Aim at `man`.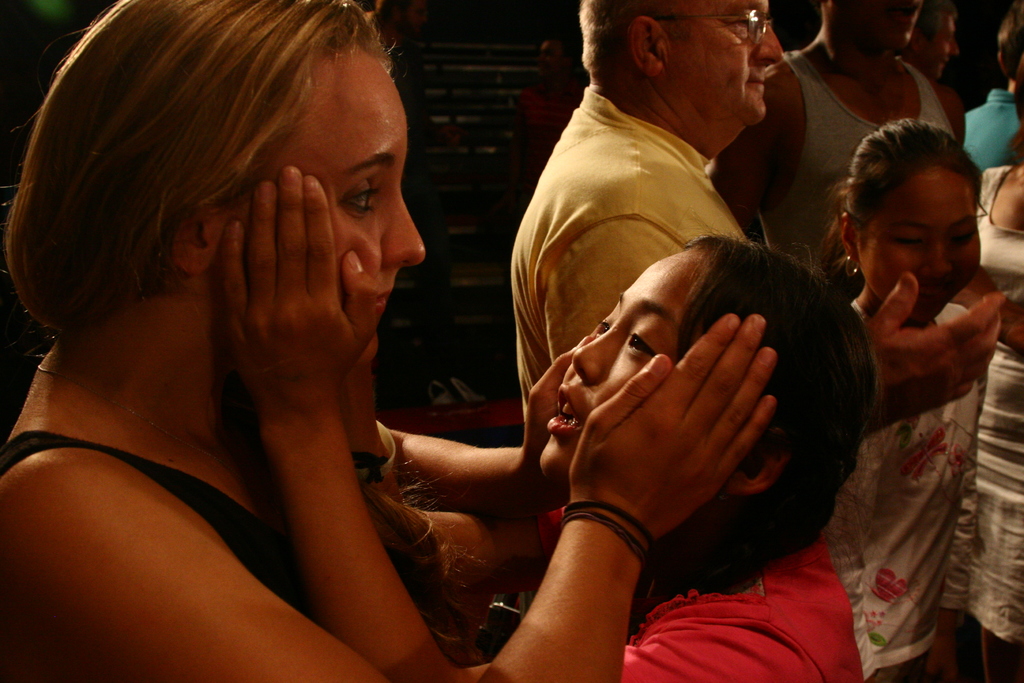
Aimed at locate(511, 0, 787, 509).
